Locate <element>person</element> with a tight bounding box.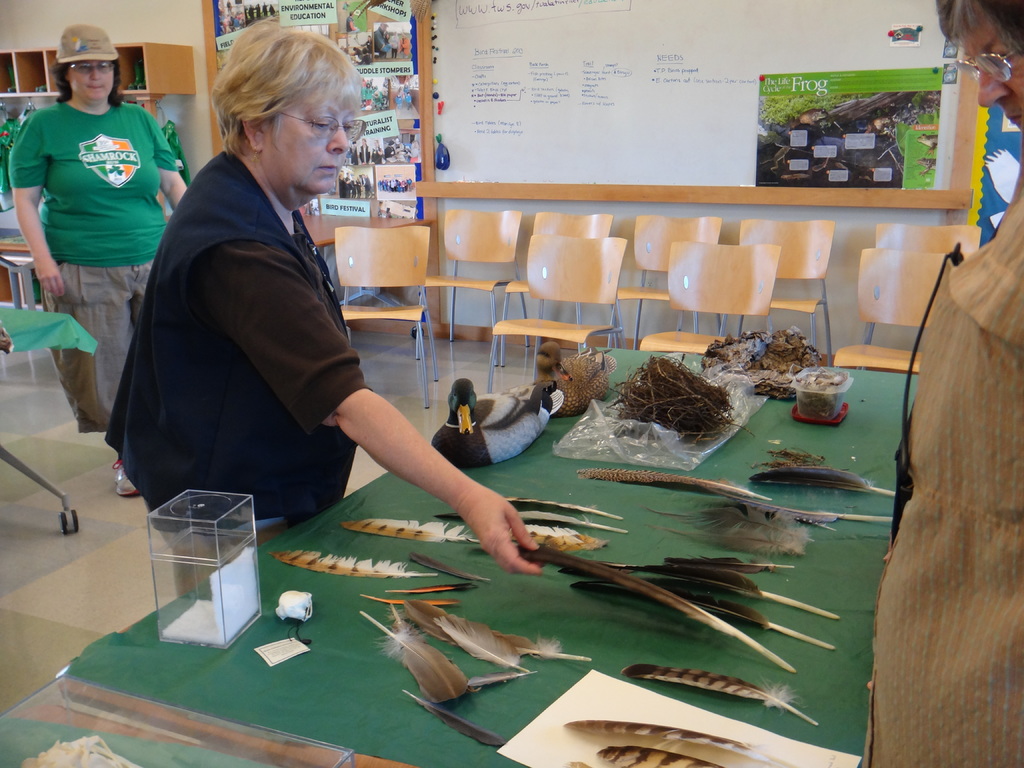
(2, 20, 196, 502).
